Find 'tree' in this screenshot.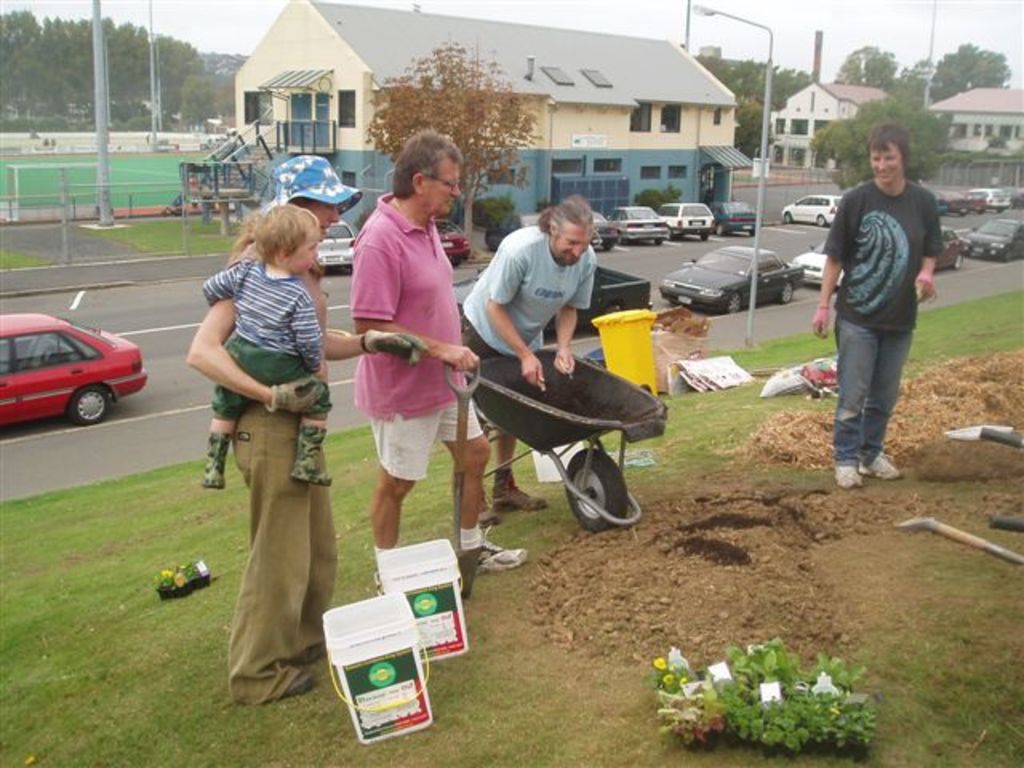
The bounding box for 'tree' is left=366, top=38, right=558, bottom=248.
